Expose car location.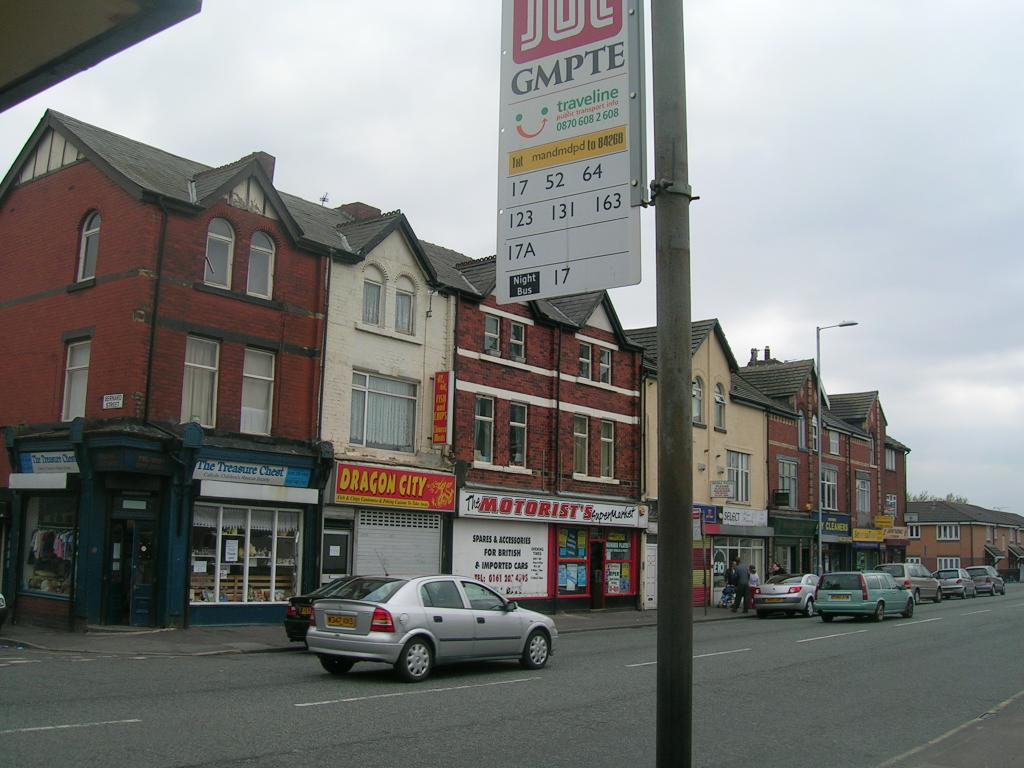
Exposed at 932/568/977/600.
